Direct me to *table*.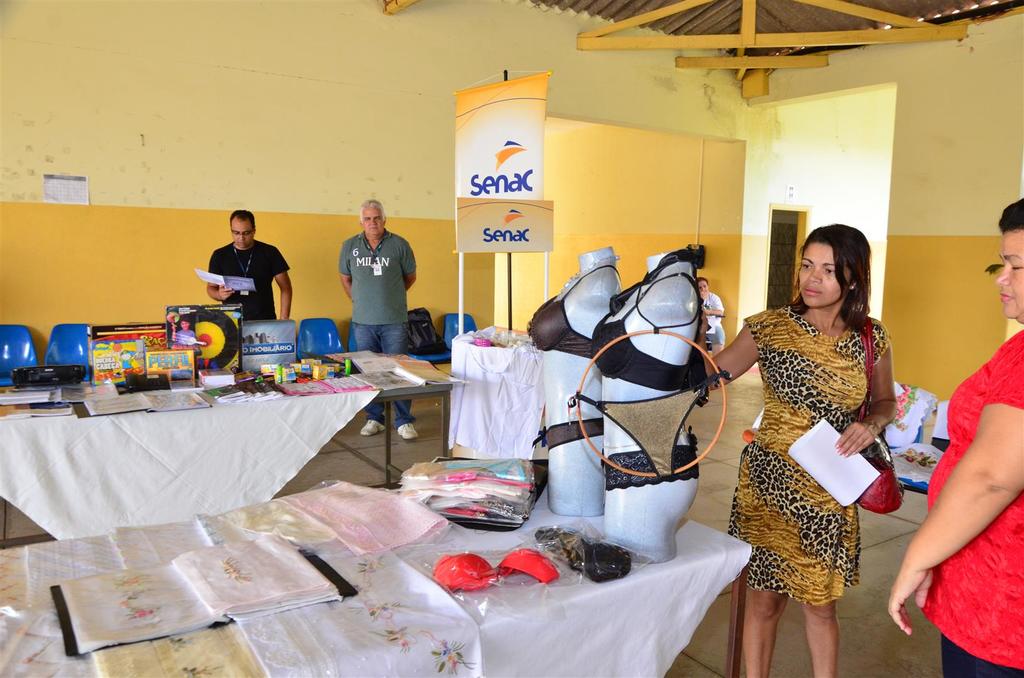
Direction: crop(0, 493, 749, 677).
